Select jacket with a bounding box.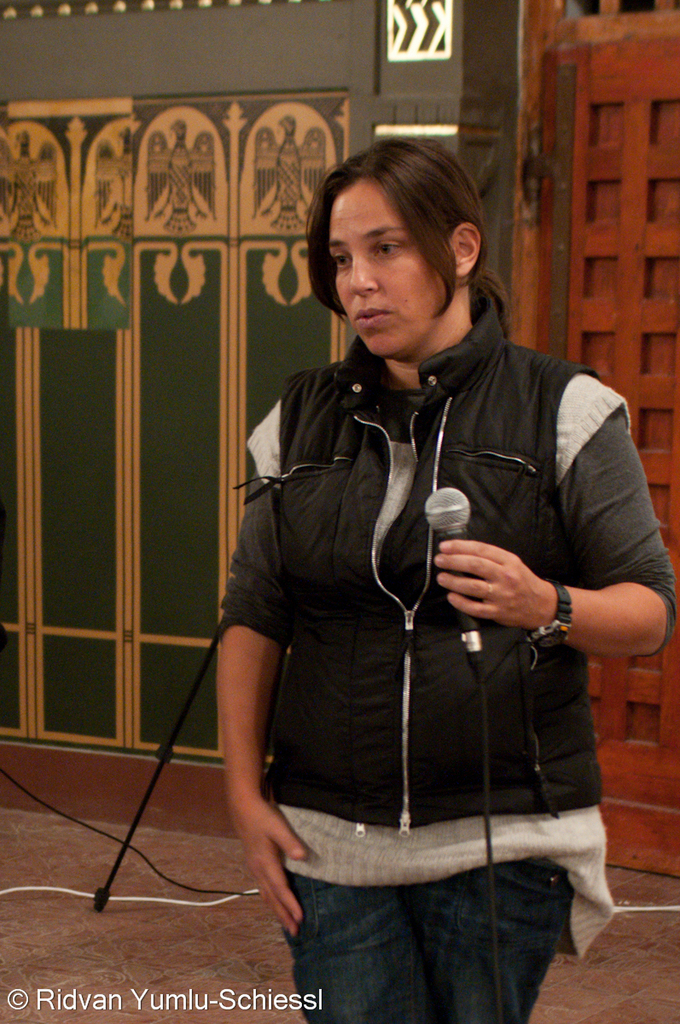
box=[270, 339, 619, 858].
